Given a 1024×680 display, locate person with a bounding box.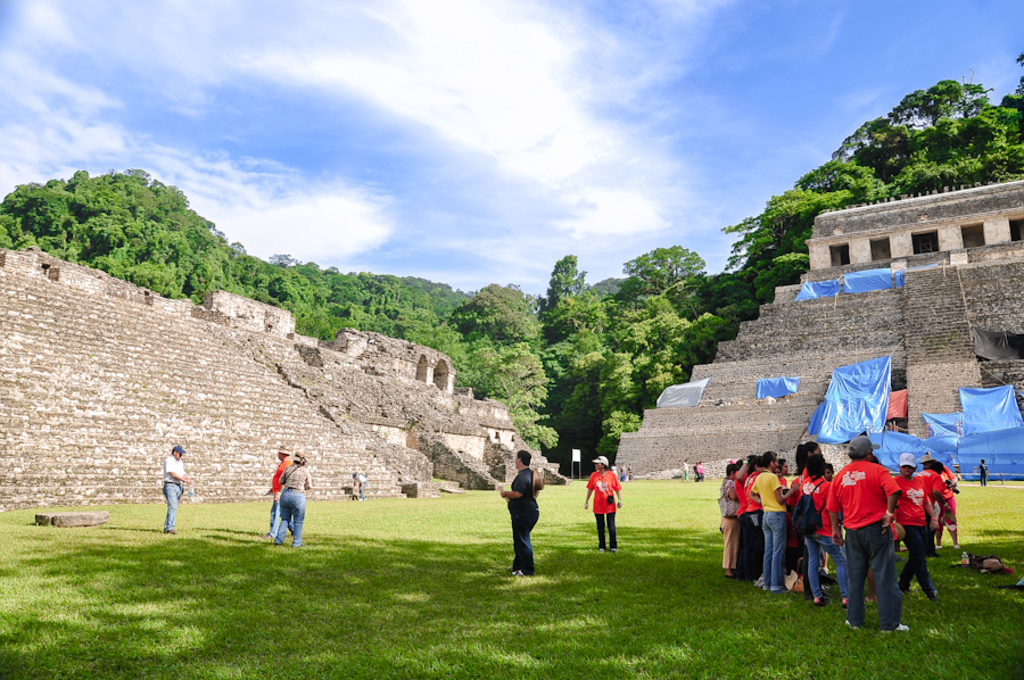
Located: (977,457,988,486).
